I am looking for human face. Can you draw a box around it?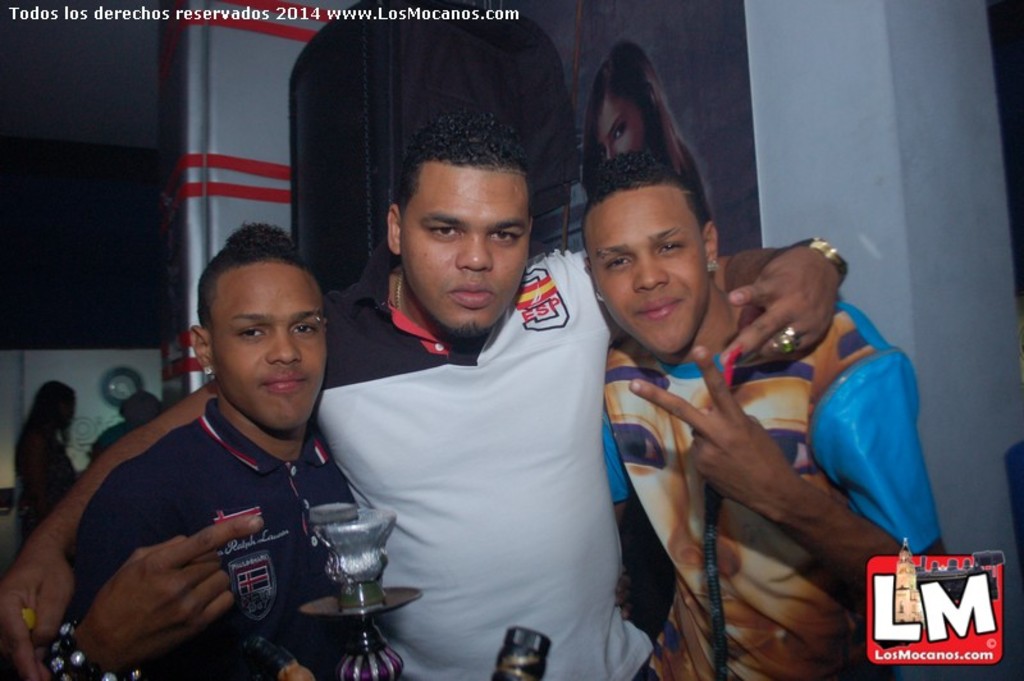
Sure, the bounding box is 581,183,708,355.
